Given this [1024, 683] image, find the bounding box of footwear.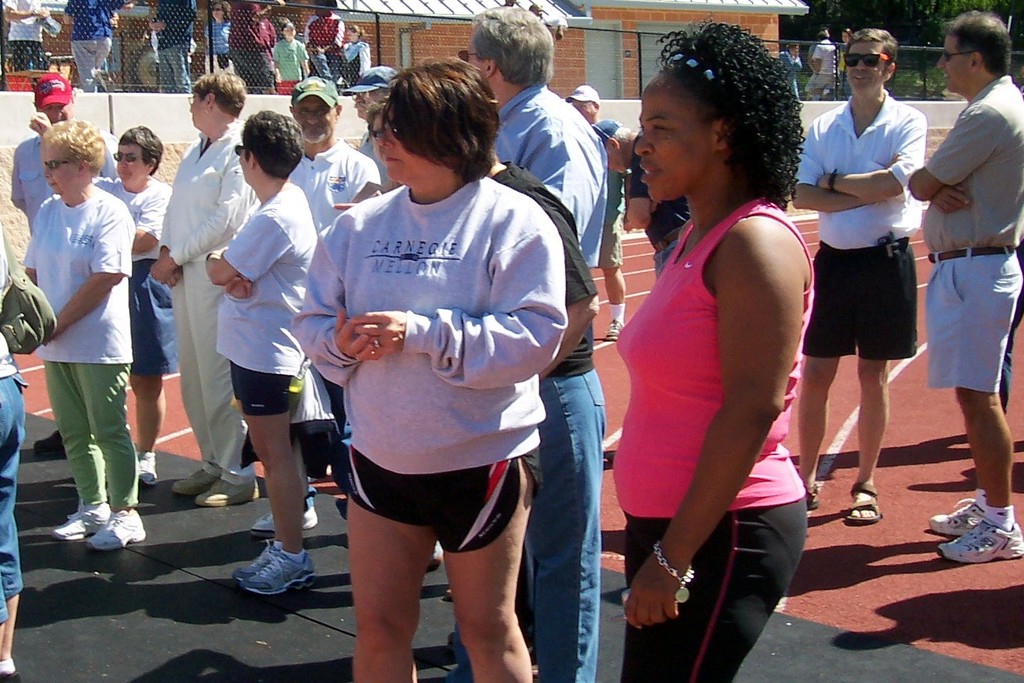
pyautogui.locateOnScreen(233, 537, 284, 579).
